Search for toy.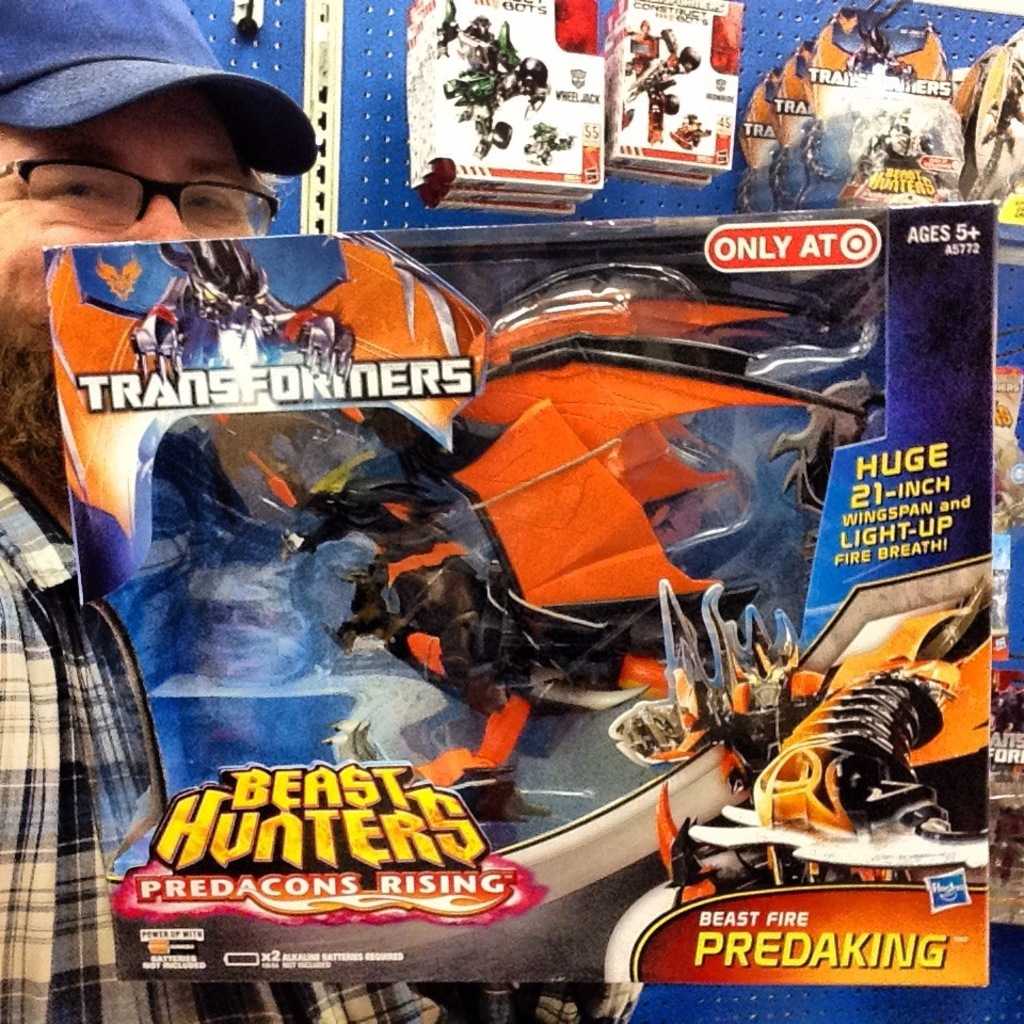
Found at detection(925, 21, 1023, 203).
